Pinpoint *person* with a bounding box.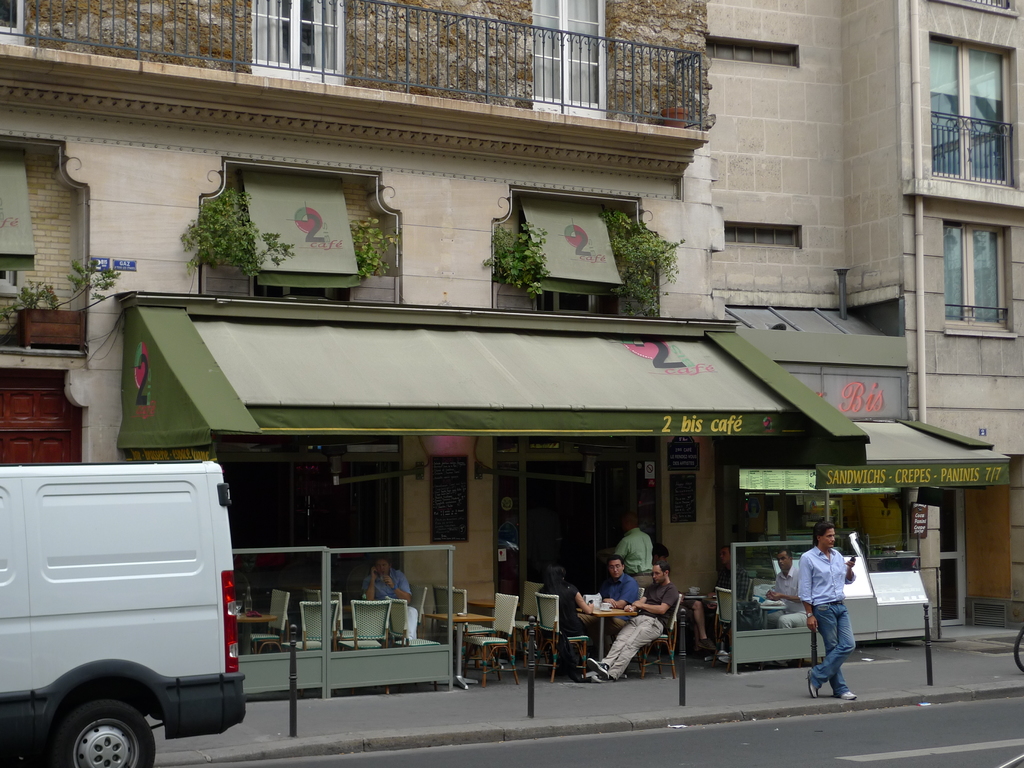
[787, 526, 868, 705].
